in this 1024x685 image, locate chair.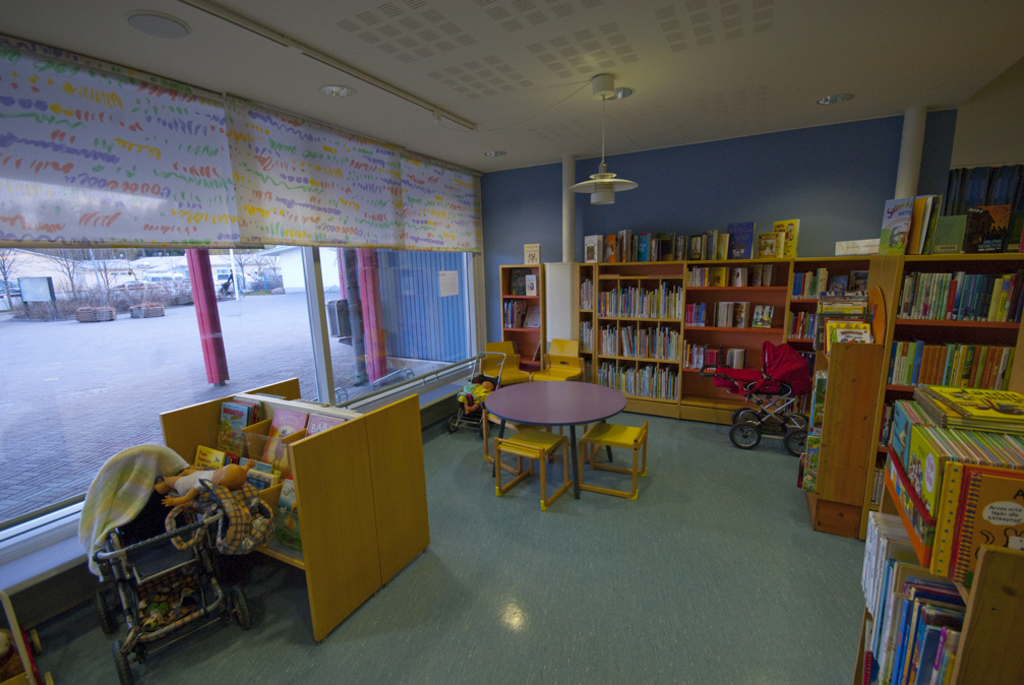
Bounding box: x1=528, y1=336, x2=589, y2=387.
